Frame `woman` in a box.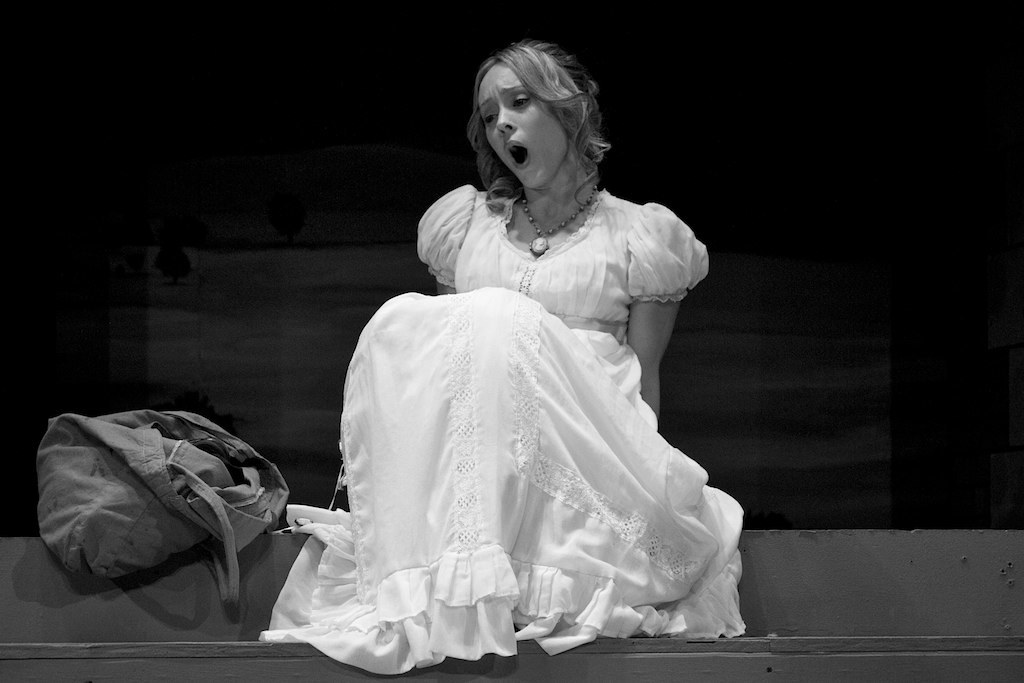
355, 35, 741, 663.
